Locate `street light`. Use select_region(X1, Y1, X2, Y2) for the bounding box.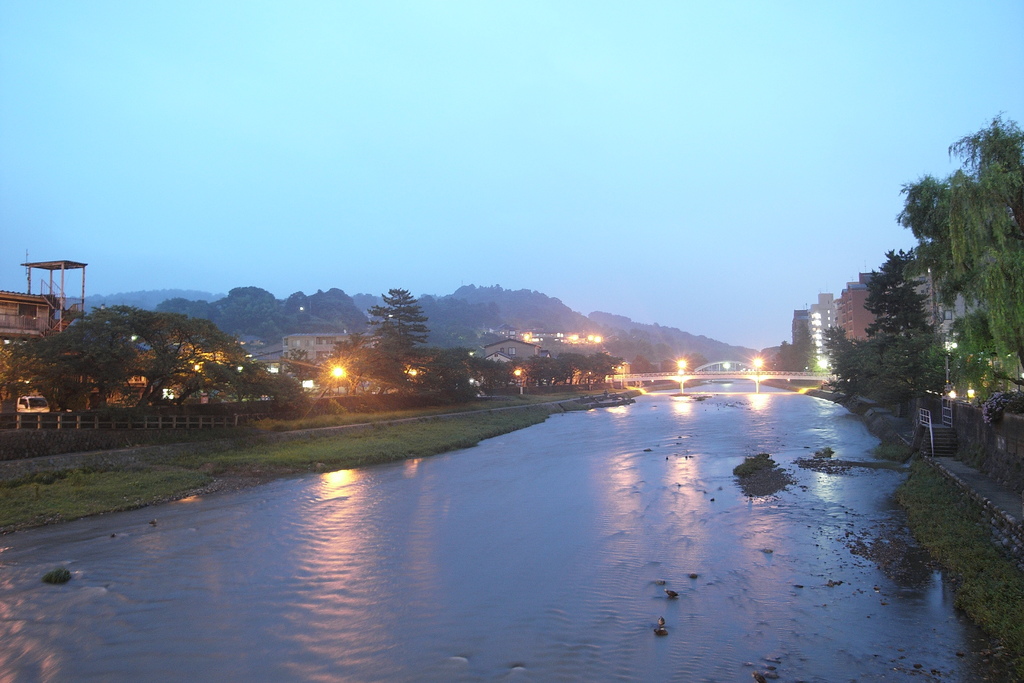
select_region(677, 361, 687, 371).
